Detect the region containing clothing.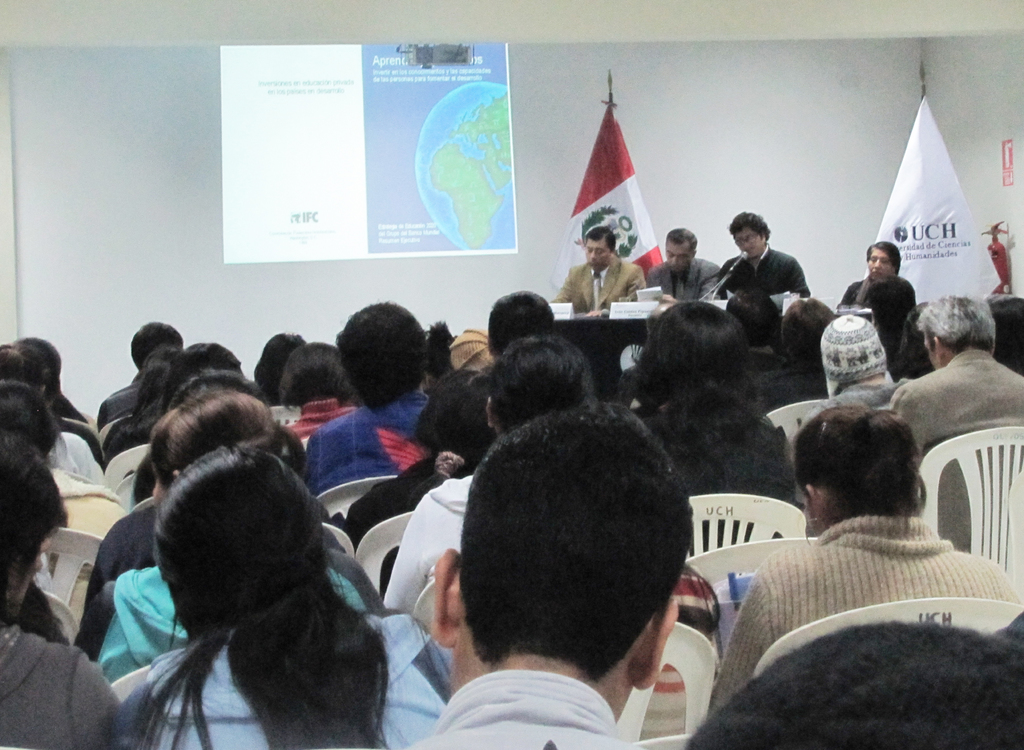
bbox=(835, 275, 924, 361).
